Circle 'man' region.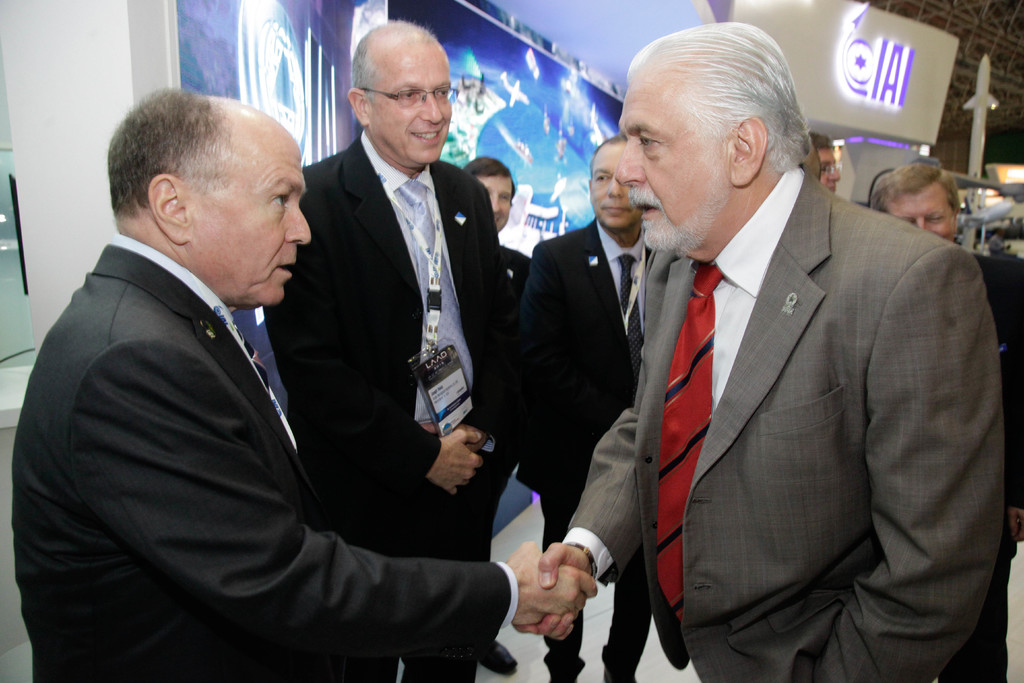
Region: Rect(13, 85, 594, 682).
